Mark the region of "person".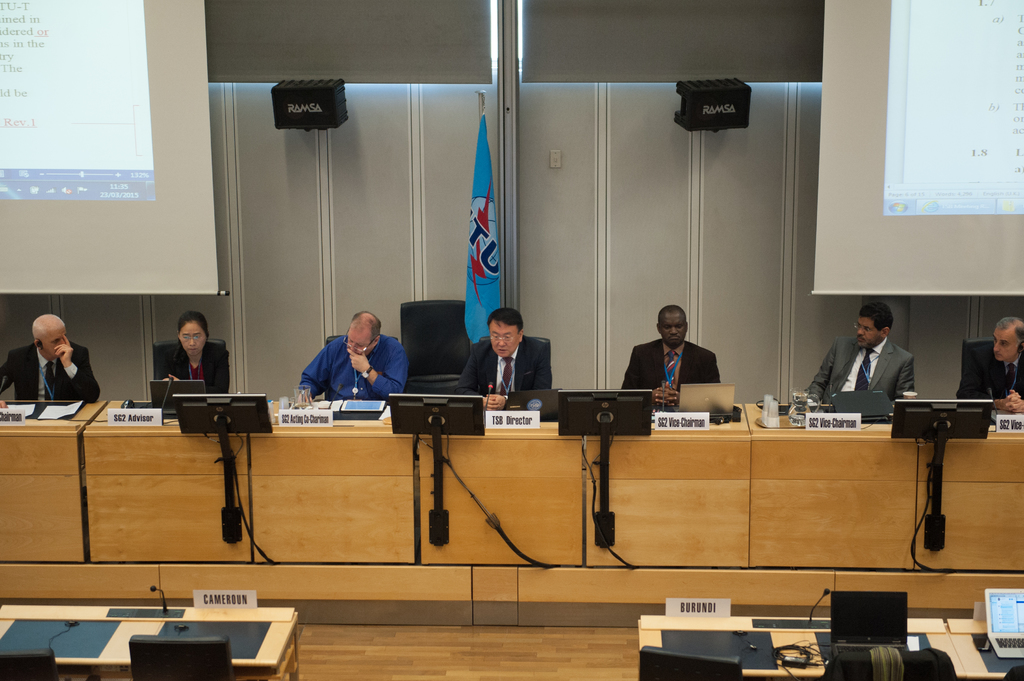
Region: x1=803, y1=303, x2=917, y2=408.
